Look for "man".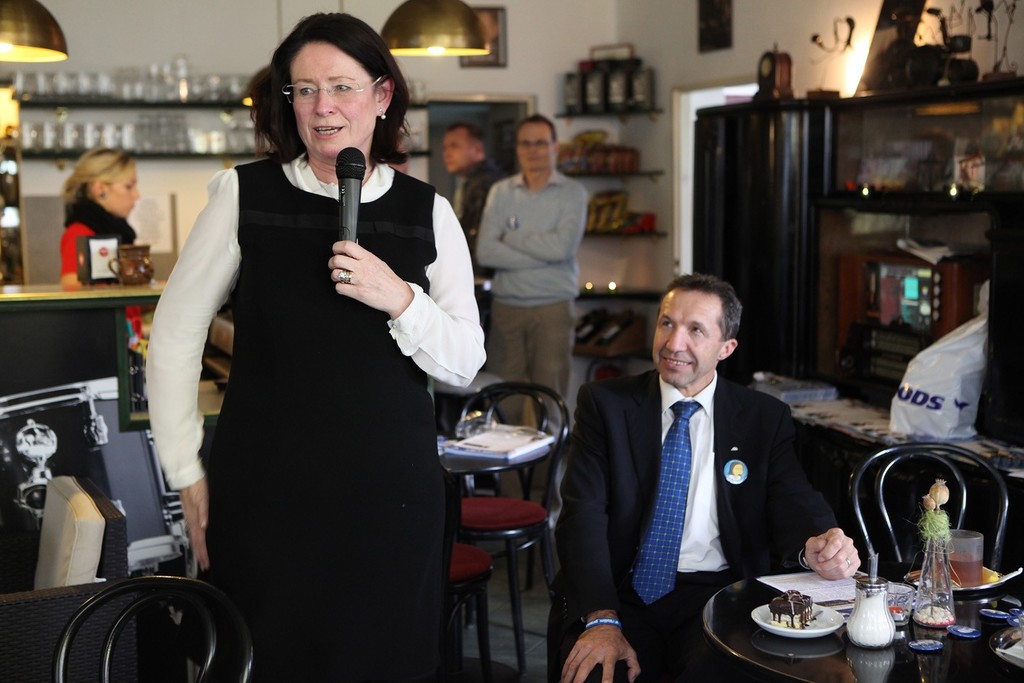
Found: select_region(478, 112, 588, 530).
